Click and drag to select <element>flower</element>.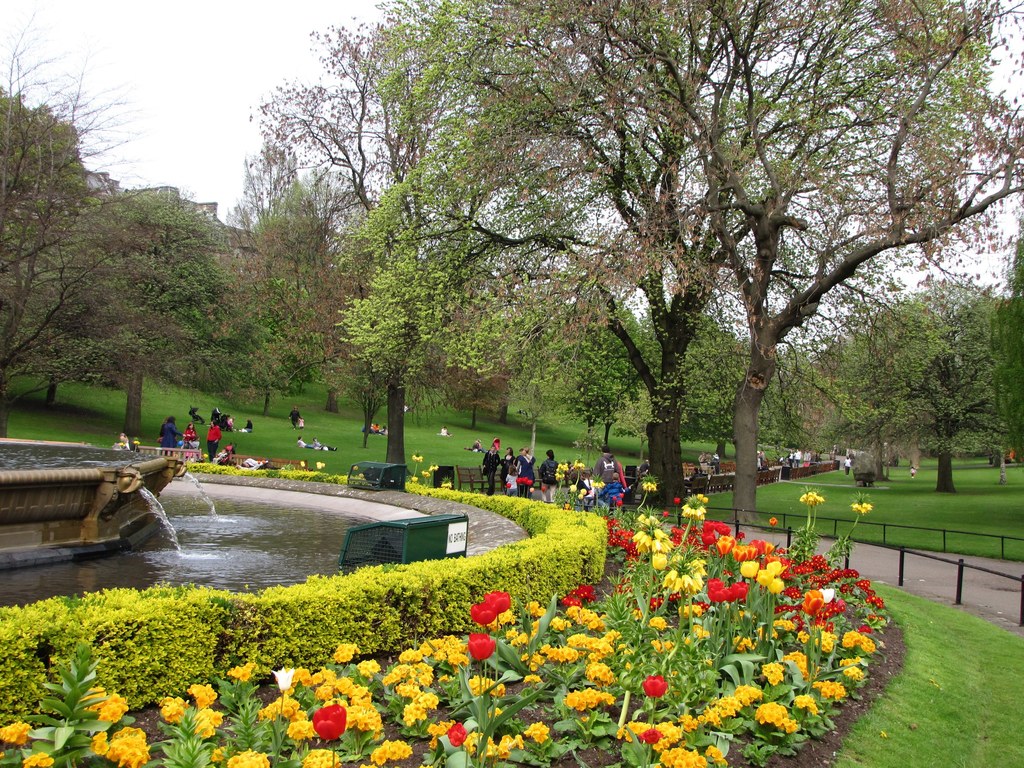
Selection: bbox=[611, 496, 616, 500].
